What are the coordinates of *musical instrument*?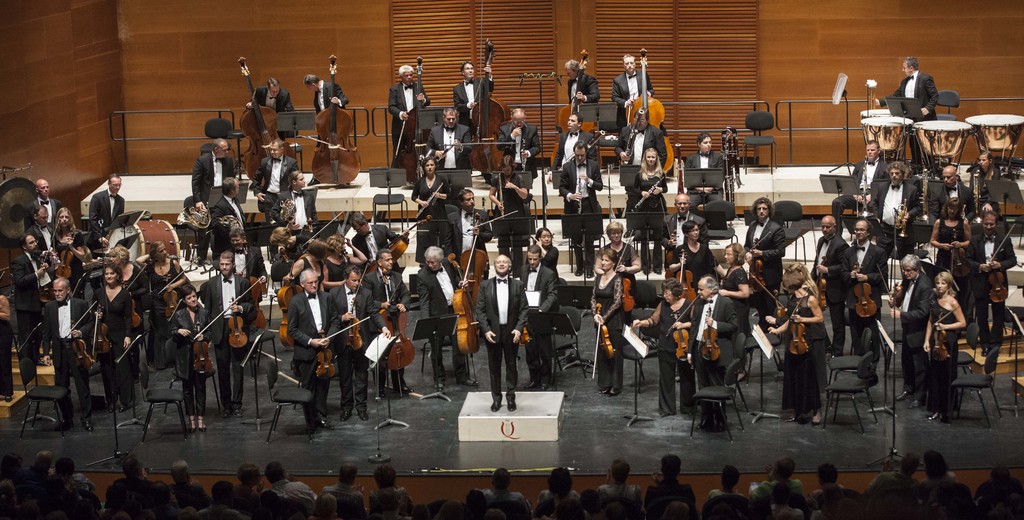
box=[497, 172, 508, 217].
